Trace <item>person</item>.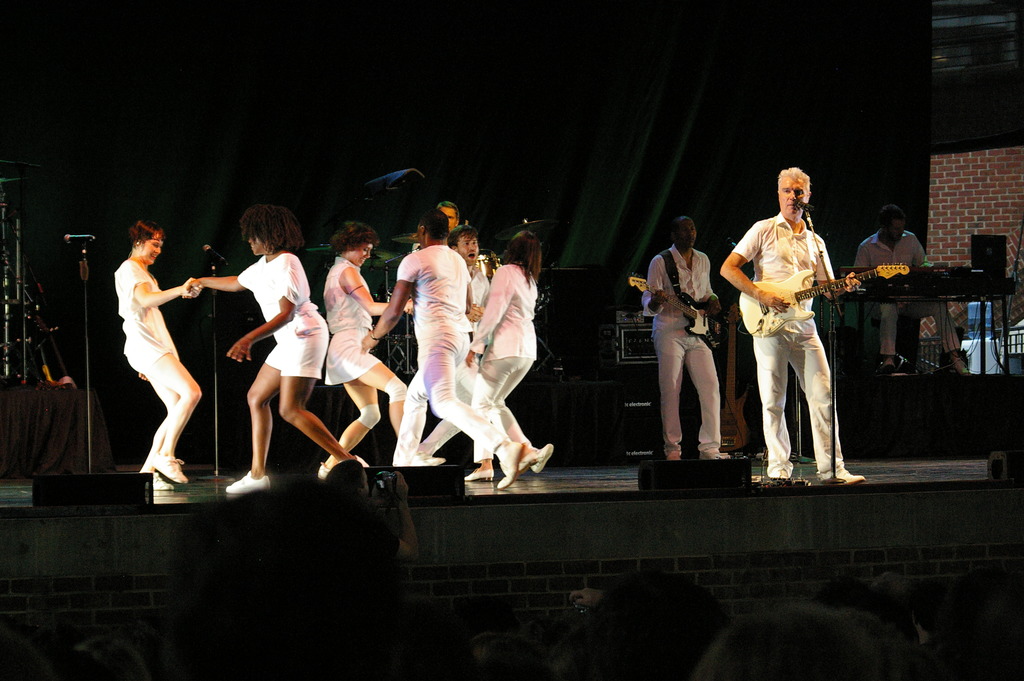
Traced to left=396, top=205, right=464, bottom=459.
